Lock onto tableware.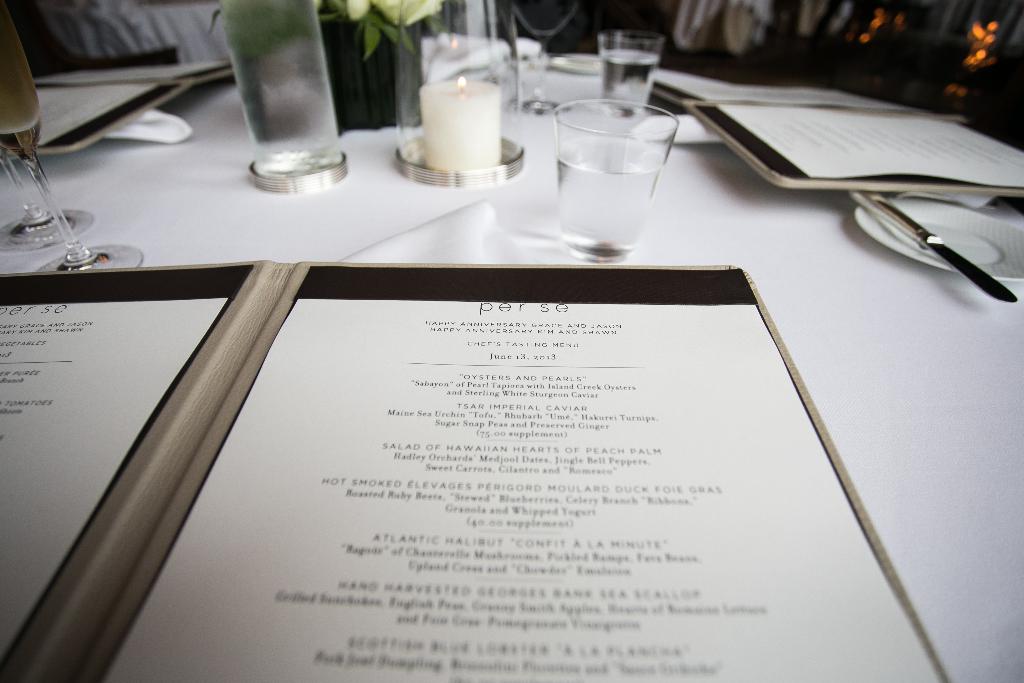
Locked: left=0, top=149, right=93, bottom=263.
